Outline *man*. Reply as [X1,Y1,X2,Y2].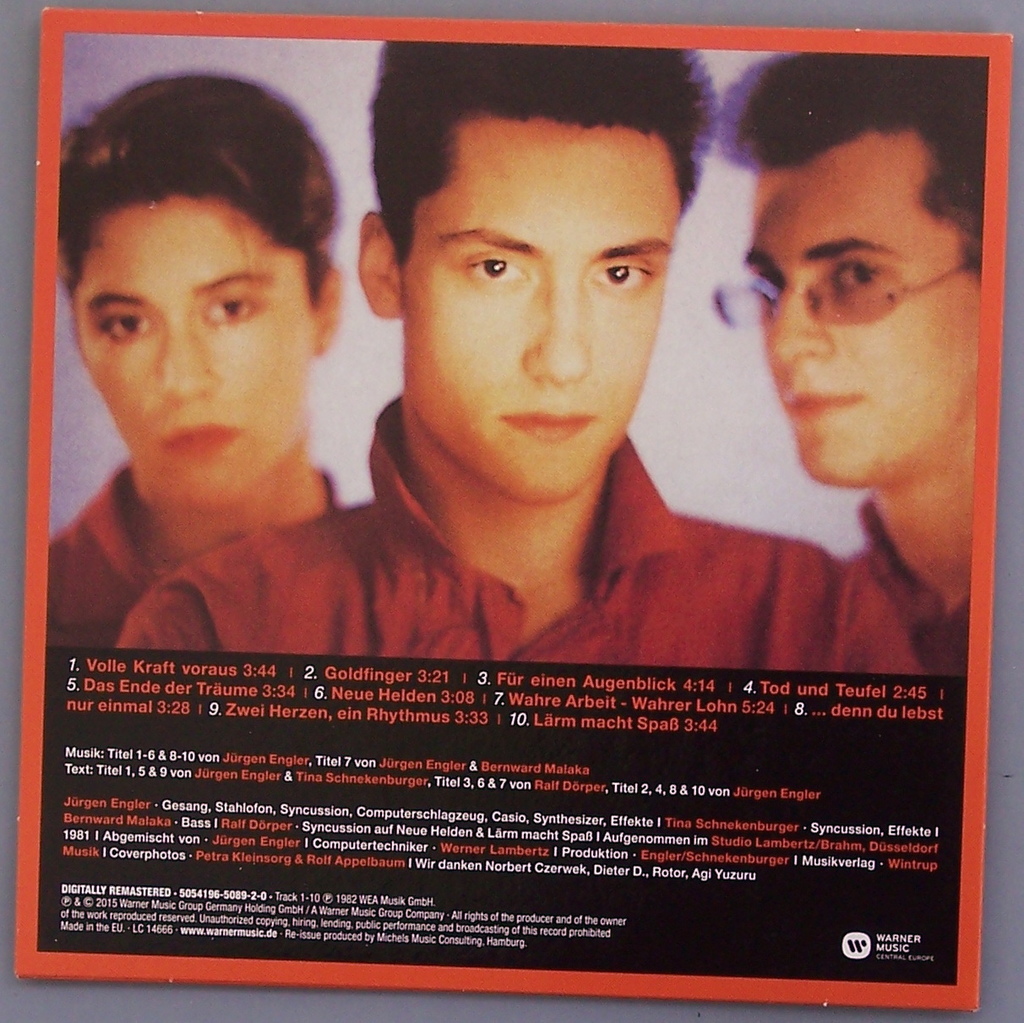
[142,116,839,693].
